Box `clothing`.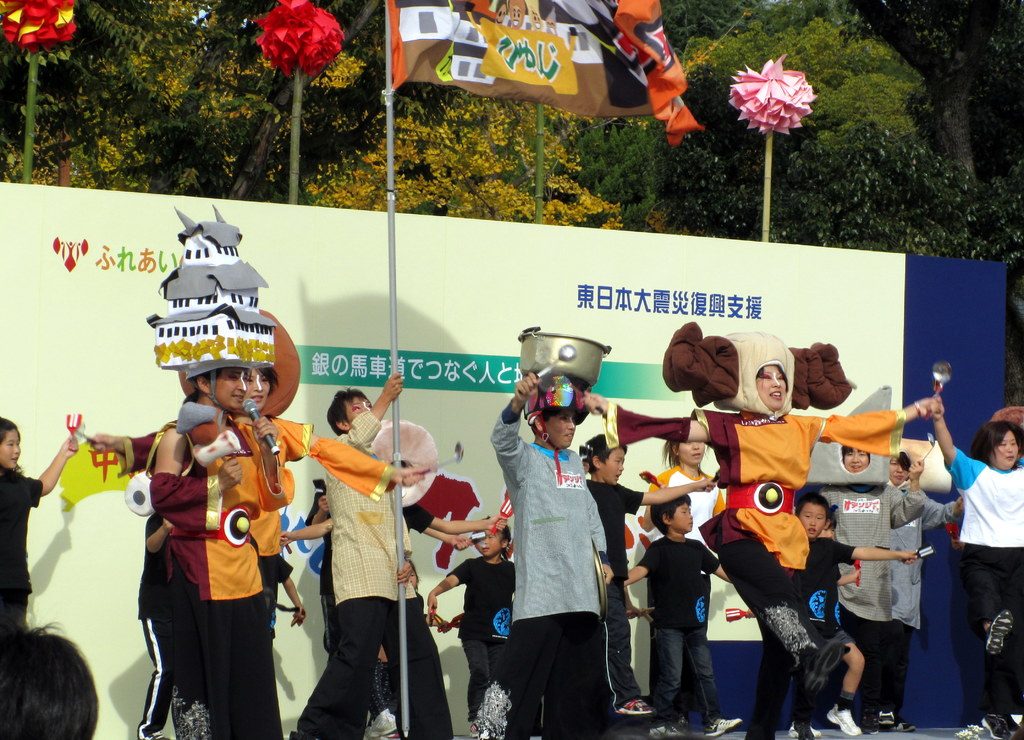
<box>287,406,451,739</box>.
